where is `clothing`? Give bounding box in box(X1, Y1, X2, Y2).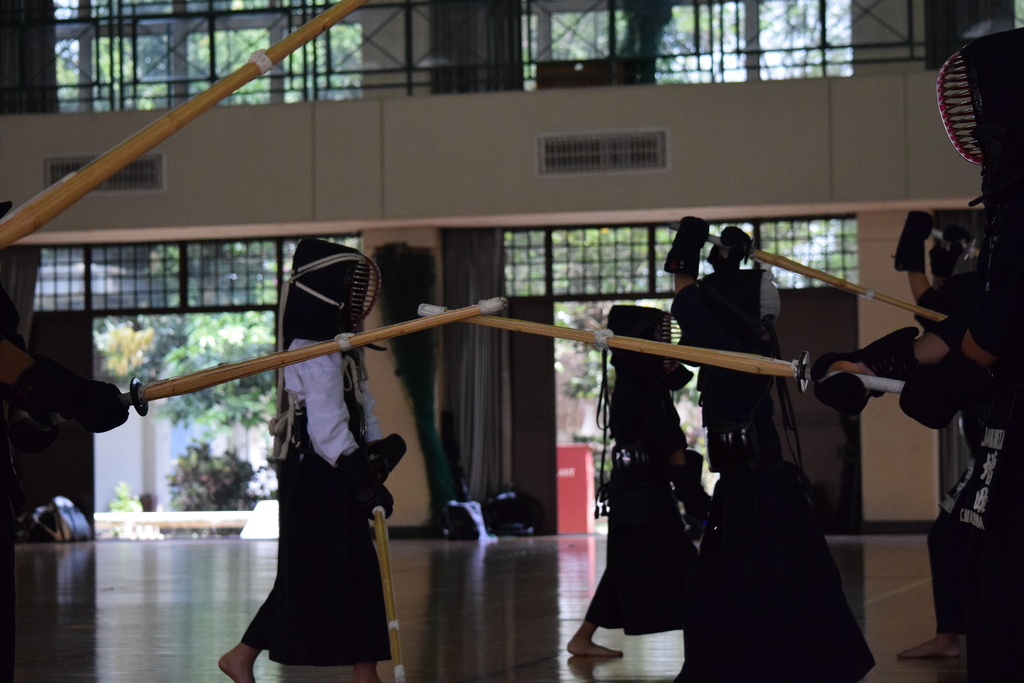
box(0, 299, 132, 682).
